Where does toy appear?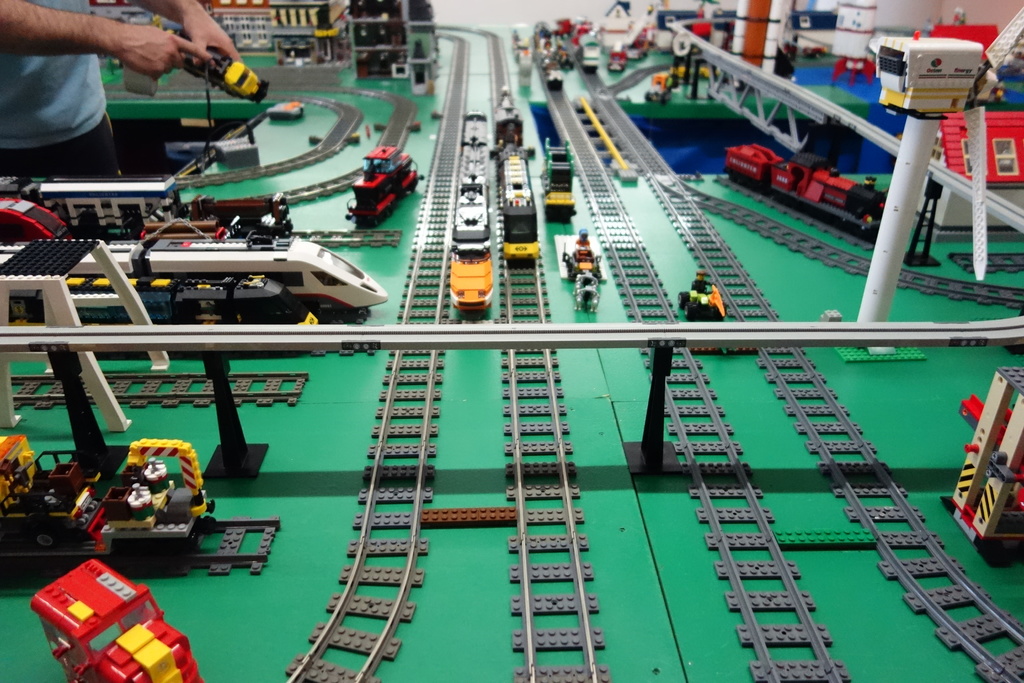
Appears at box(723, 141, 886, 238).
